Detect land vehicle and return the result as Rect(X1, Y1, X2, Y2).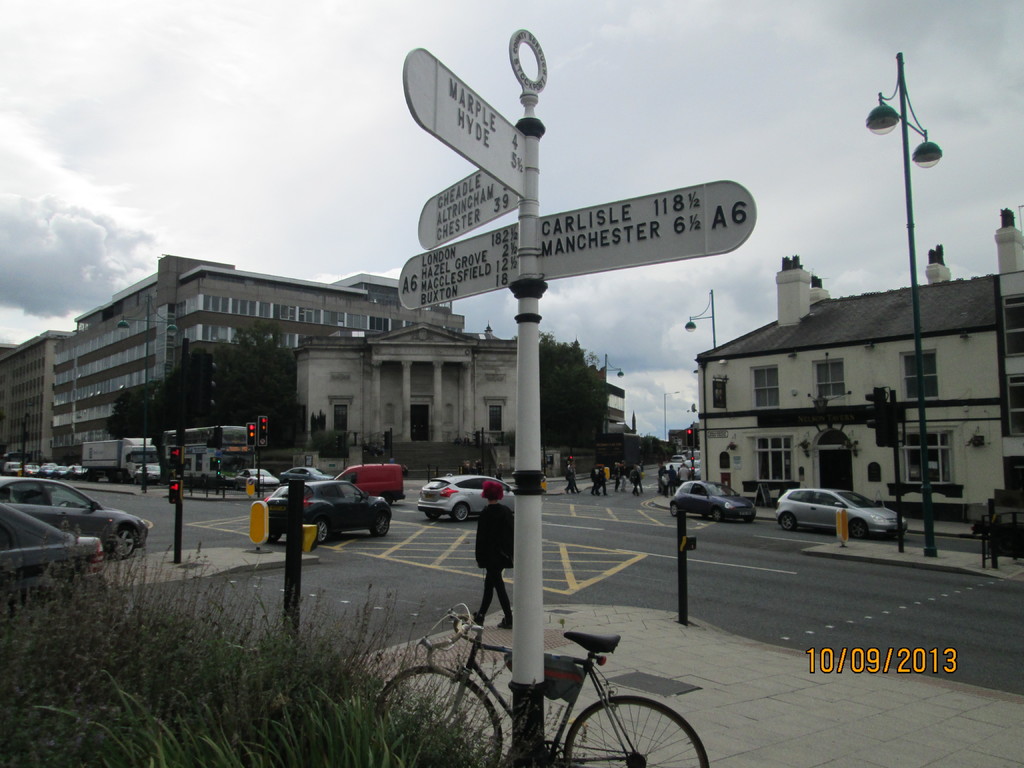
Rect(689, 461, 701, 477).
